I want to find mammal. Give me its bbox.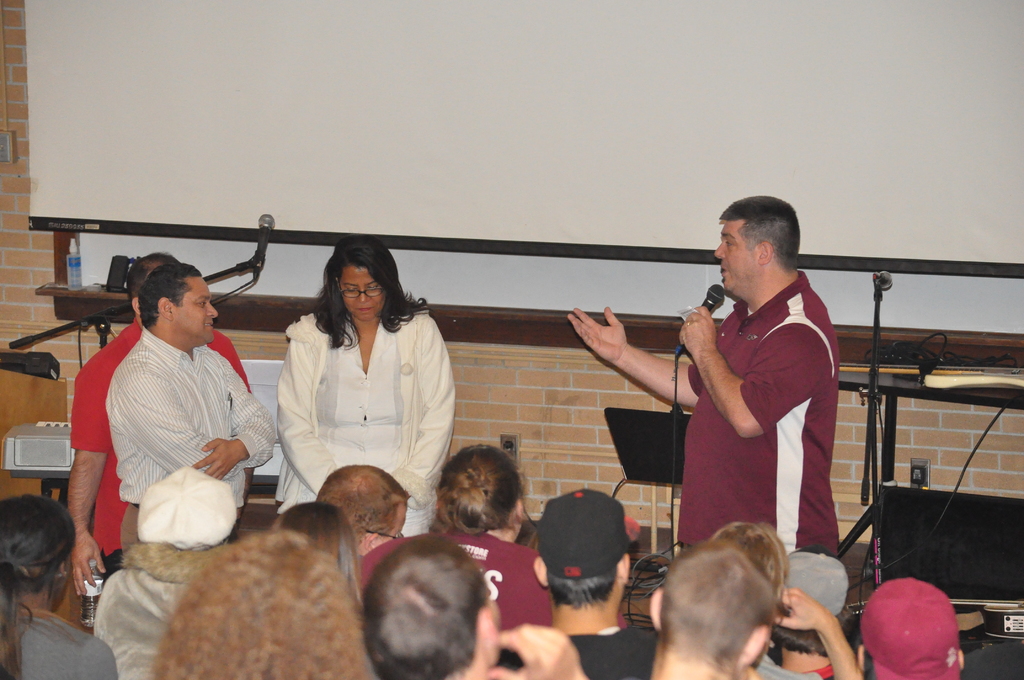
570:194:842:558.
